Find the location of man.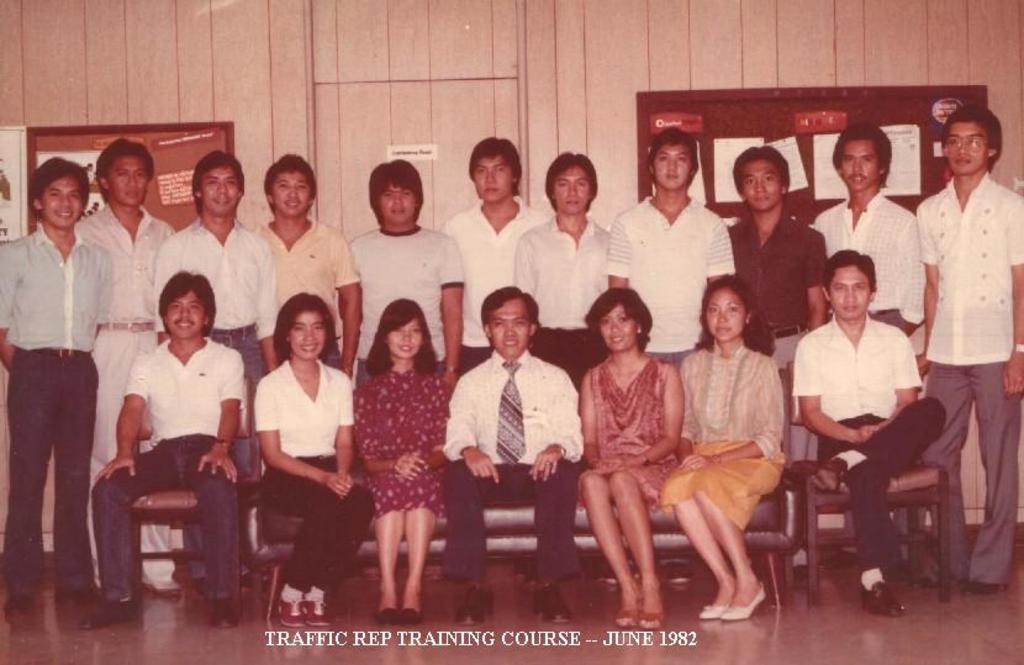
Location: x1=0 y1=152 x2=116 y2=603.
